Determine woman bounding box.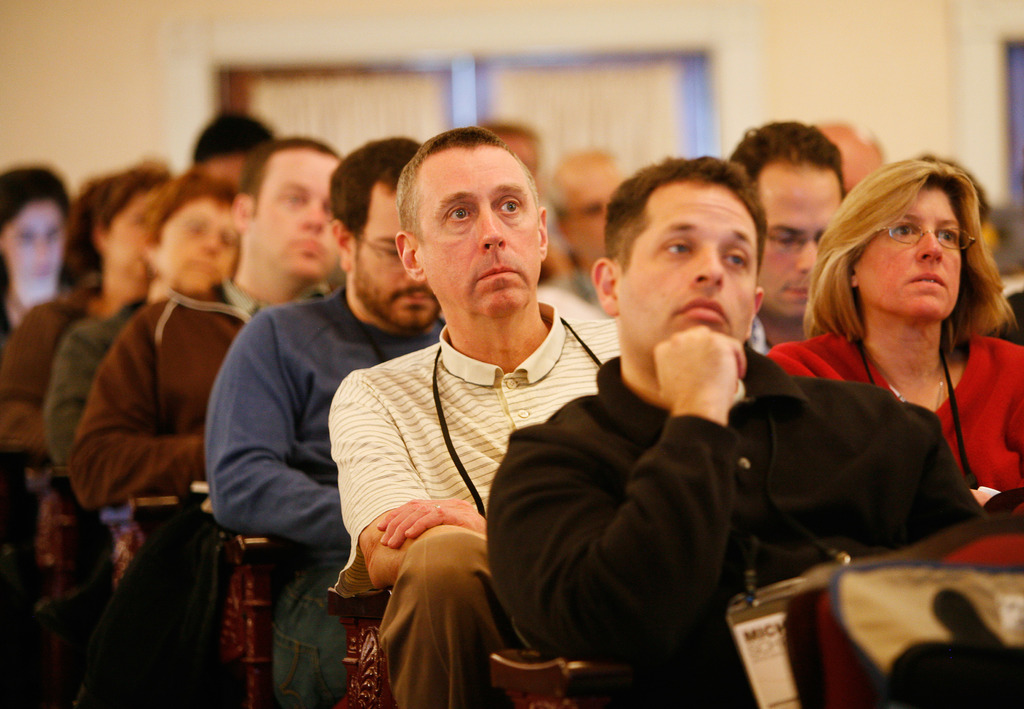
Determined: [left=753, top=150, right=1014, bottom=607].
